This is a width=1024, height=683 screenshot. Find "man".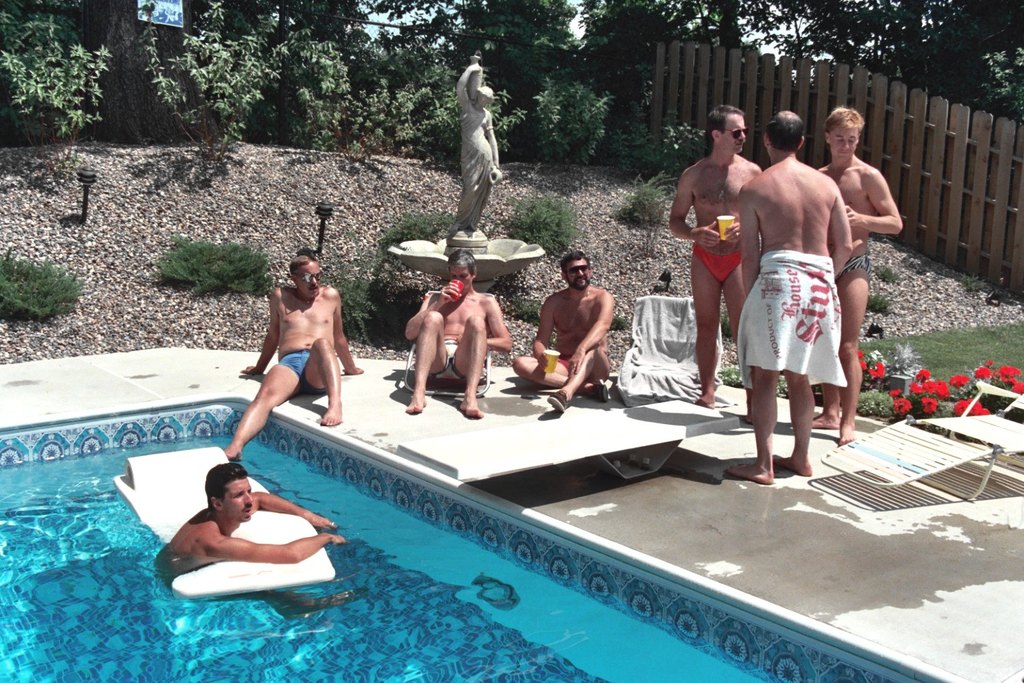
Bounding box: <box>218,235,363,460</box>.
